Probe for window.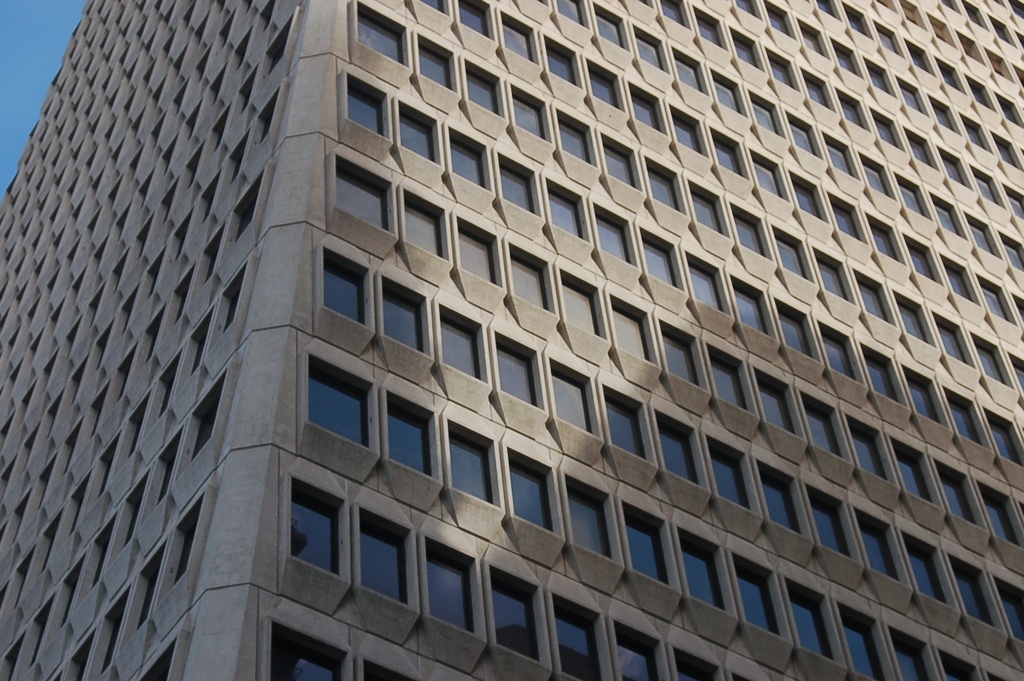
Probe result: (675, 124, 703, 157).
